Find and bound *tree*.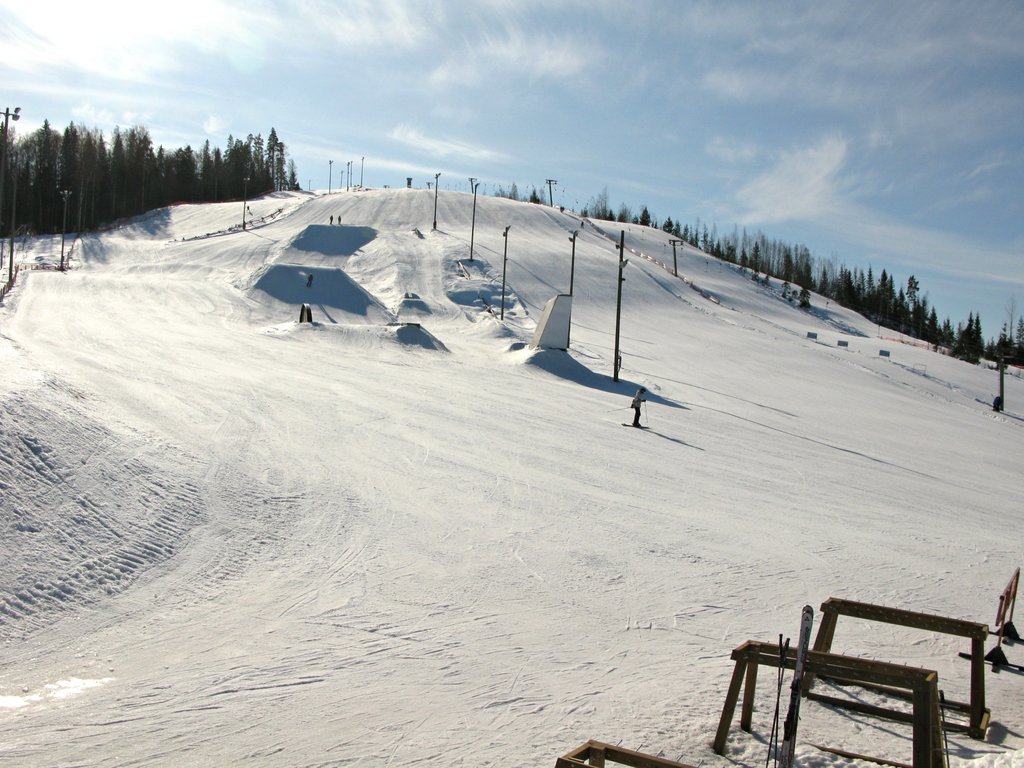
Bound: rect(526, 184, 546, 209).
